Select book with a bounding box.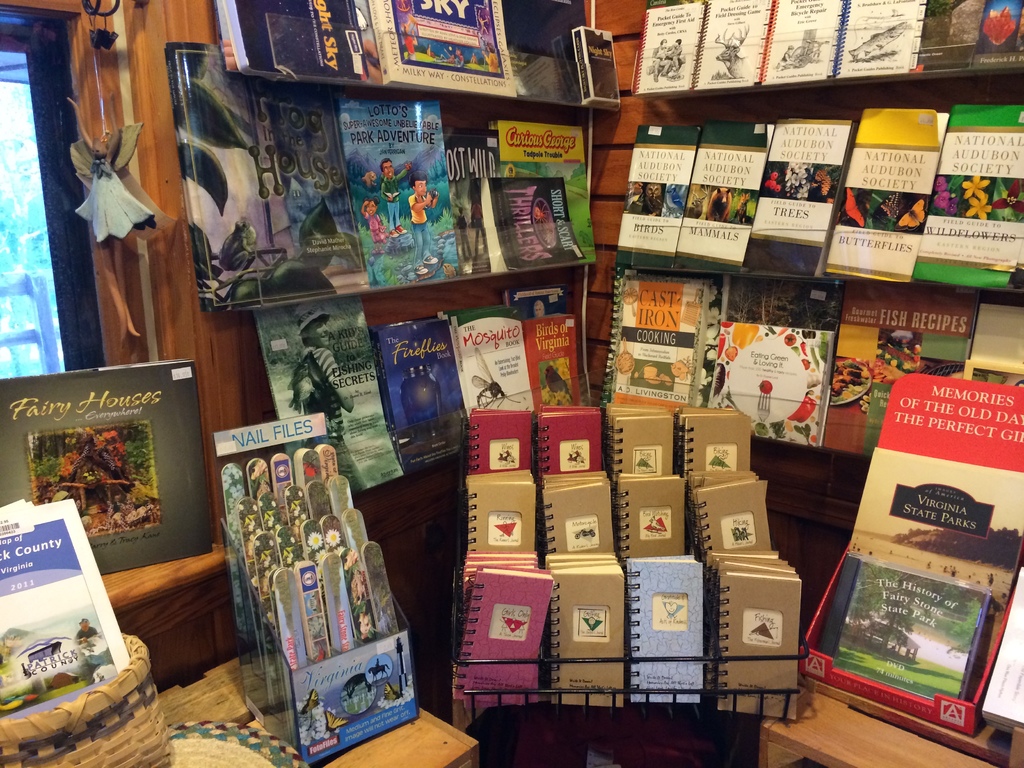
[535, 398, 603, 480].
